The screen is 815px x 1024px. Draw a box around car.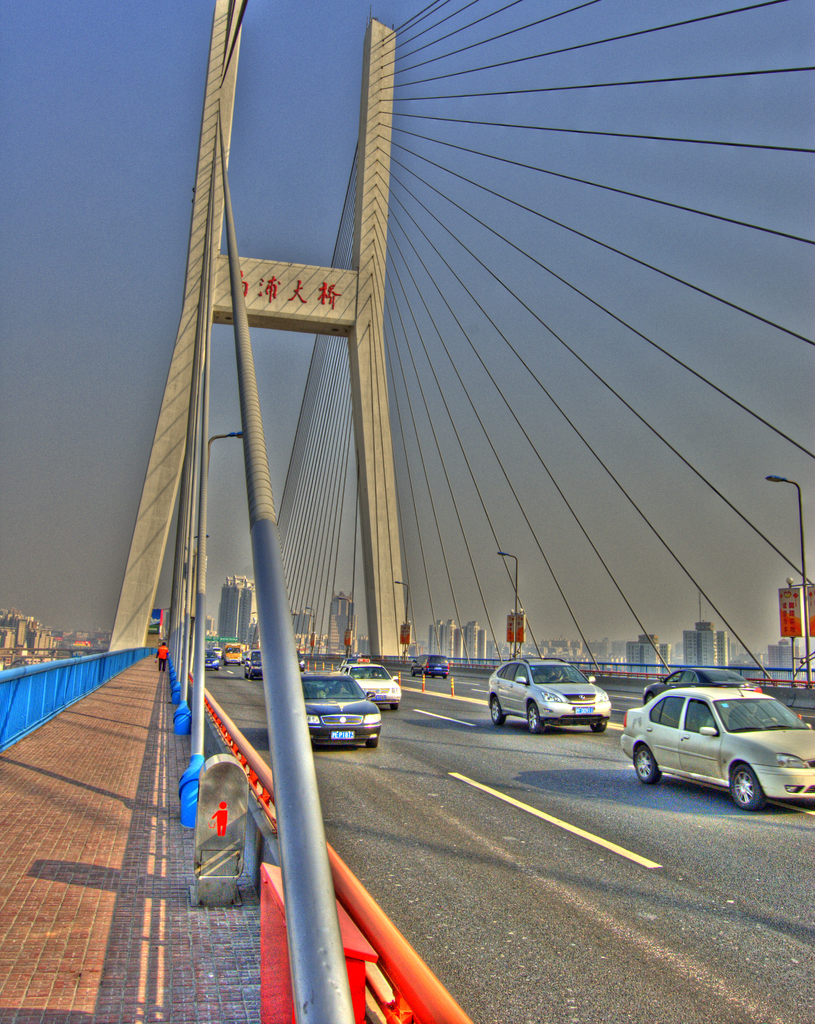
[243,648,262,681].
